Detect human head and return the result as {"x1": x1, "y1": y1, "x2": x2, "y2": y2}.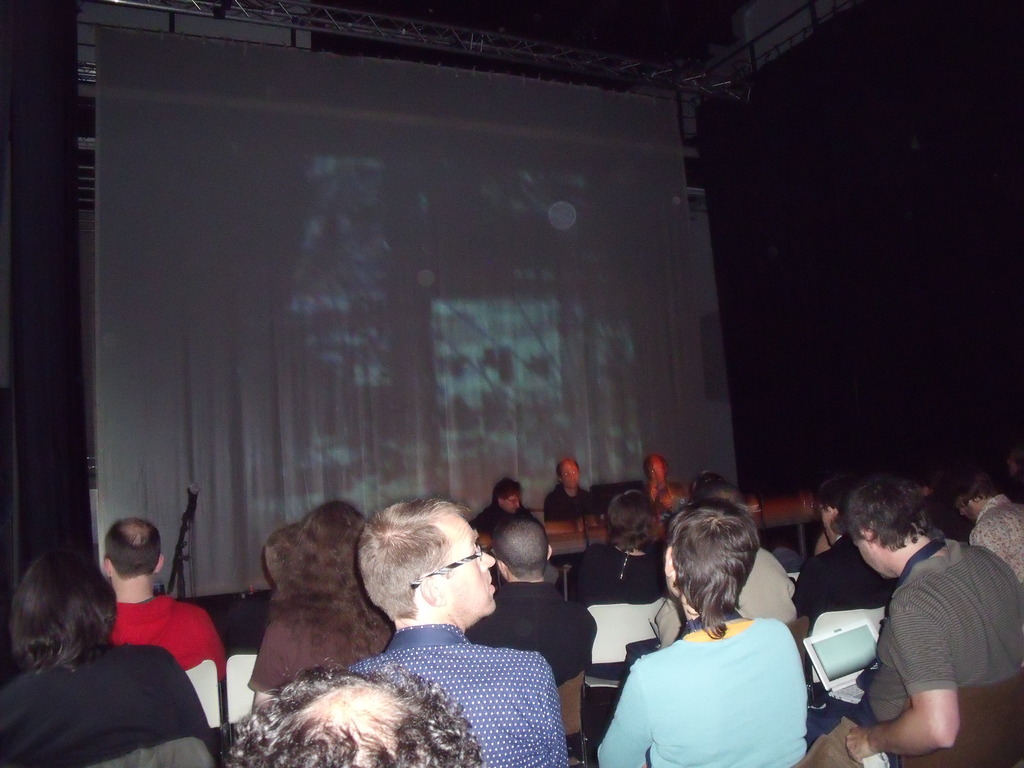
{"x1": 259, "y1": 516, "x2": 303, "y2": 584}.
